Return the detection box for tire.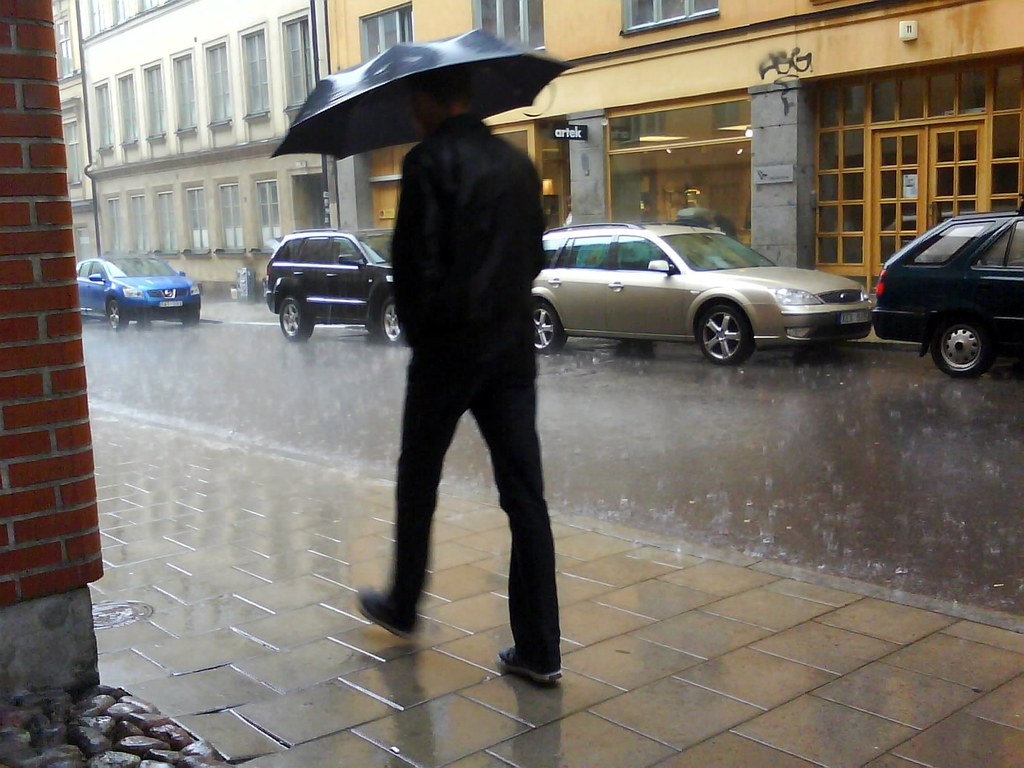
(left=107, top=301, right=128, bottom=330).
